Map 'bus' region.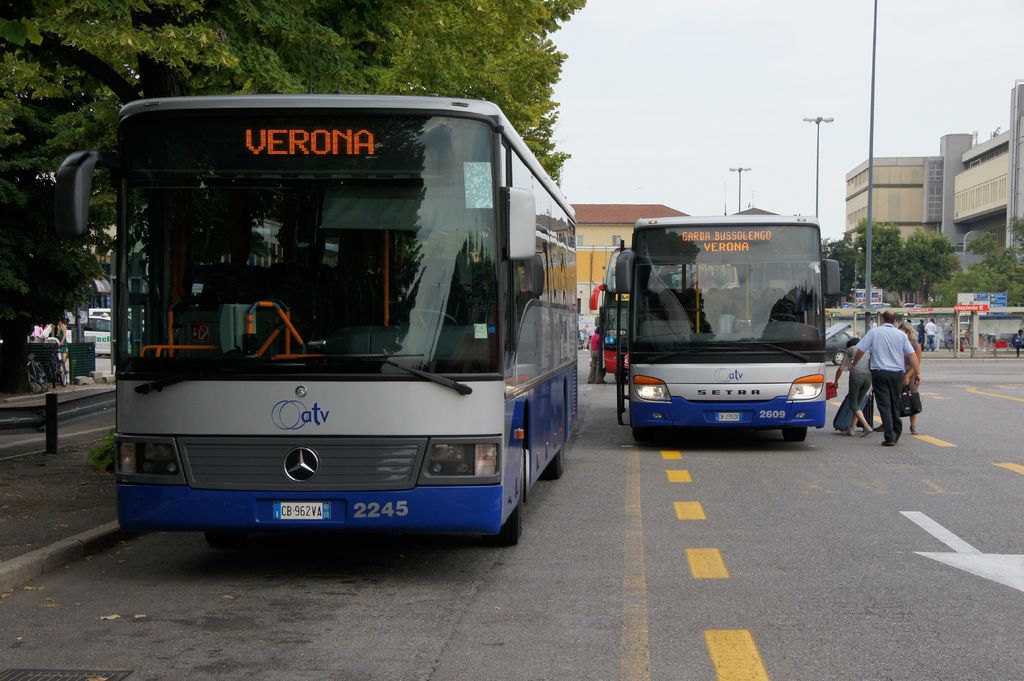
Mapped to 589:252:637:376.
